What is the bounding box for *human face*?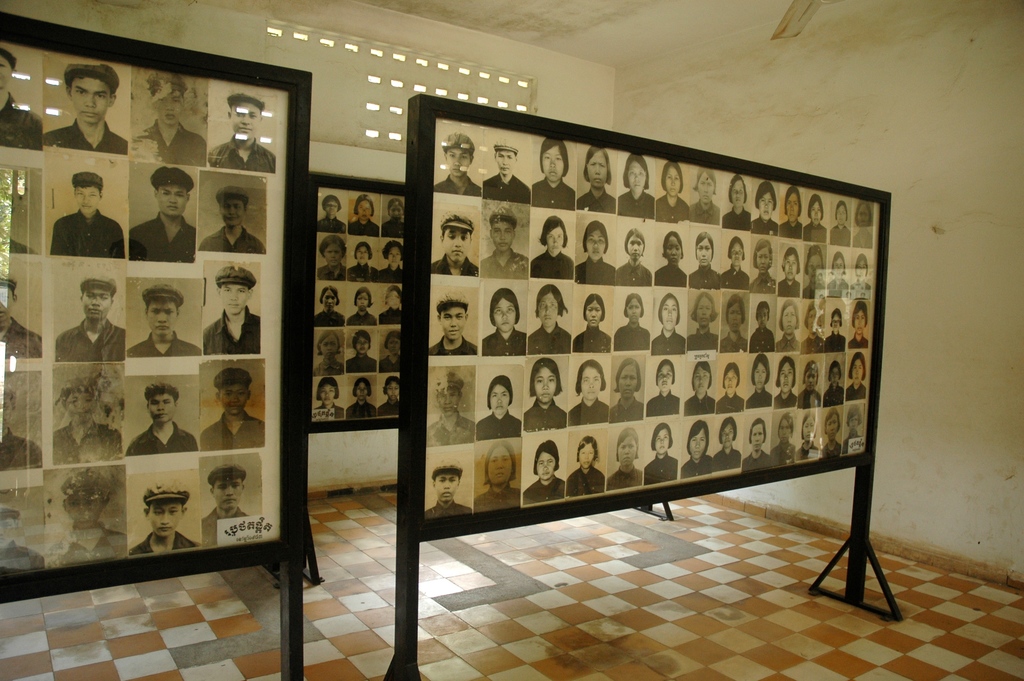
804,253,822,279.
